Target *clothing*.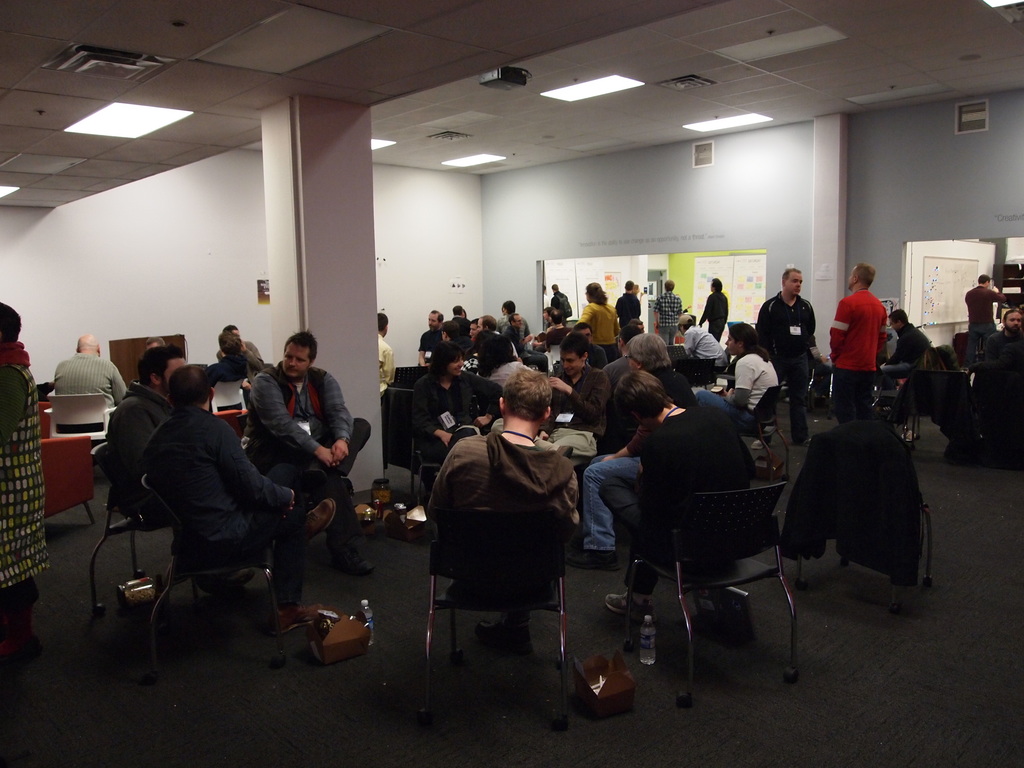
Target region: 822/280/894/424.
